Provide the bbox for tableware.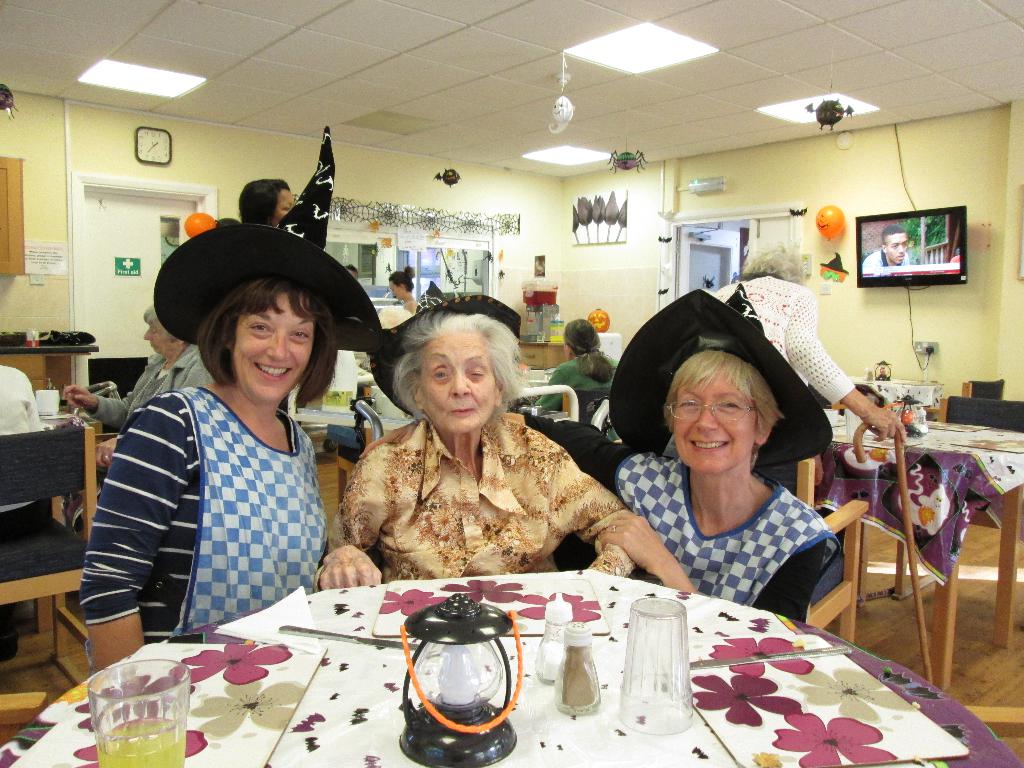
rect(613, 606, 703, 729).
